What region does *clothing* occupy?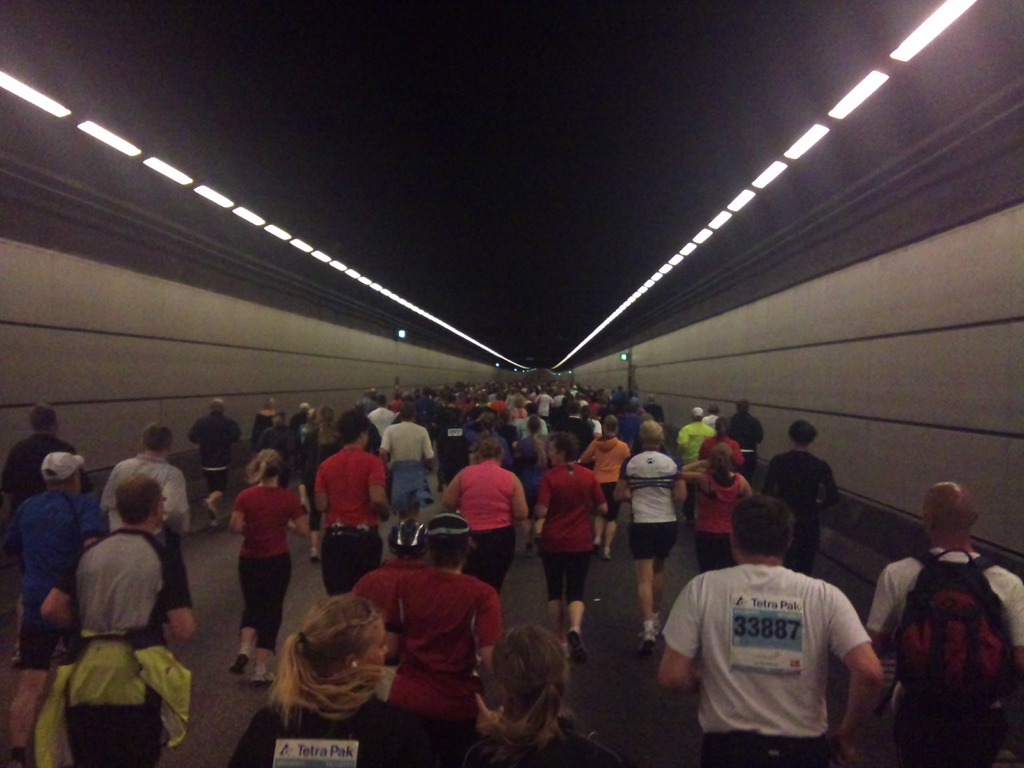
683:462:744:573.
